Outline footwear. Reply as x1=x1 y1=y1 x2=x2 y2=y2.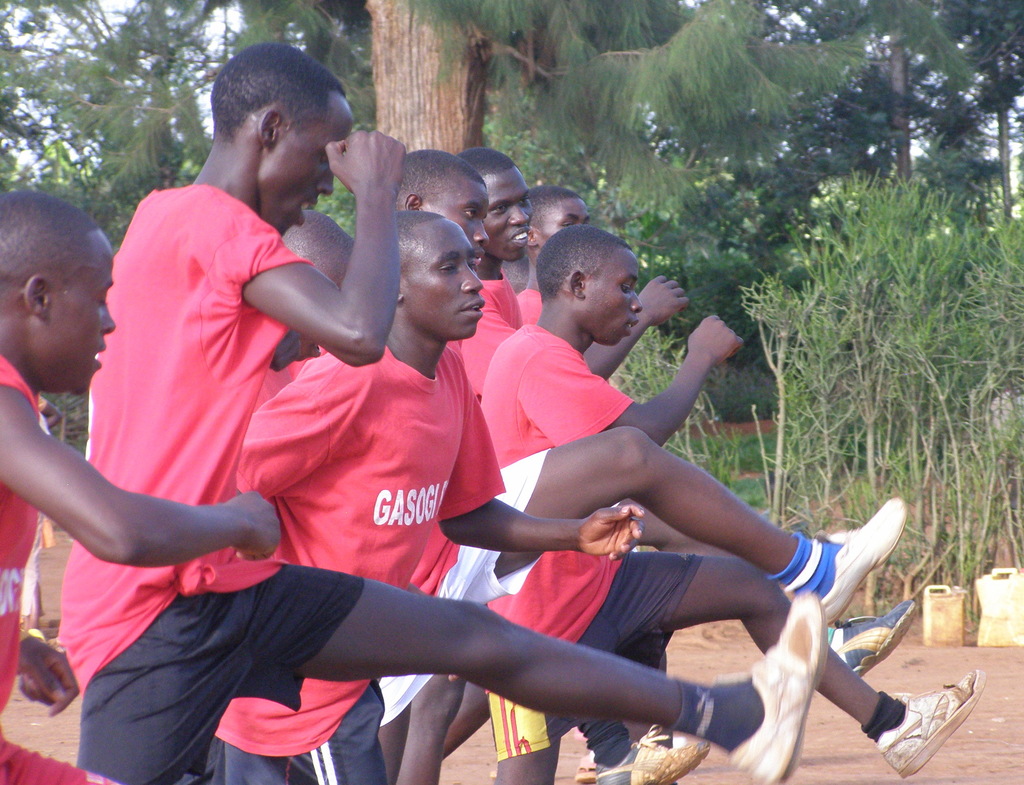
x1=595 y1=729 x2=717 y2=784.
